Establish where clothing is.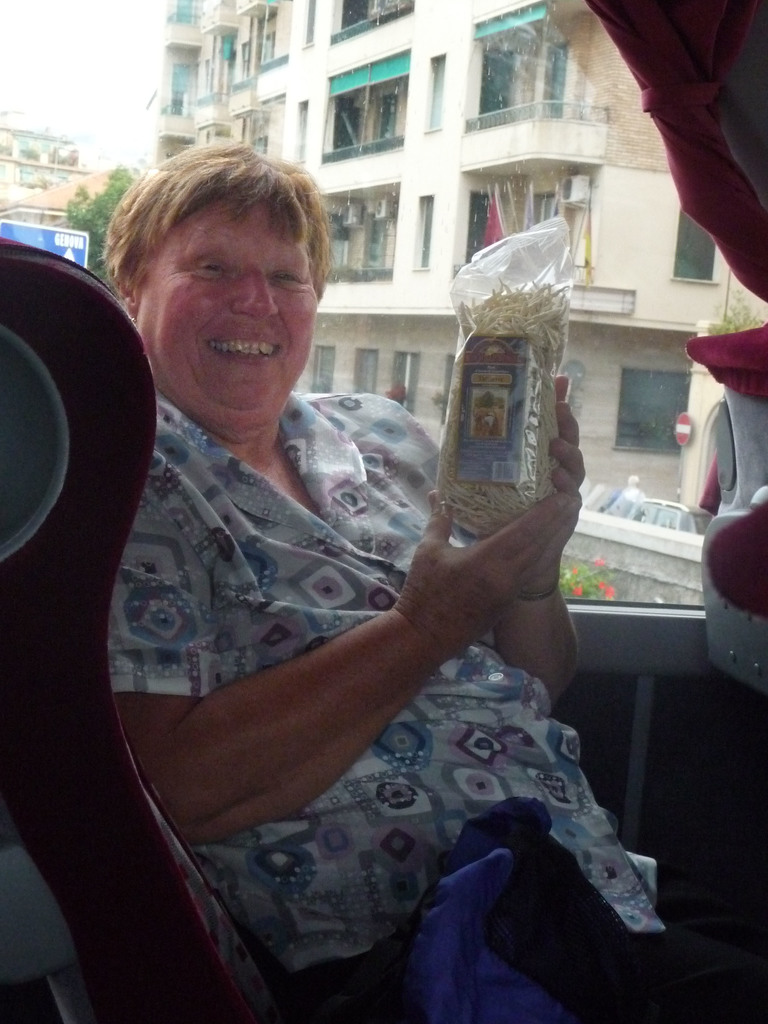
Established at 111:250:656:963.
